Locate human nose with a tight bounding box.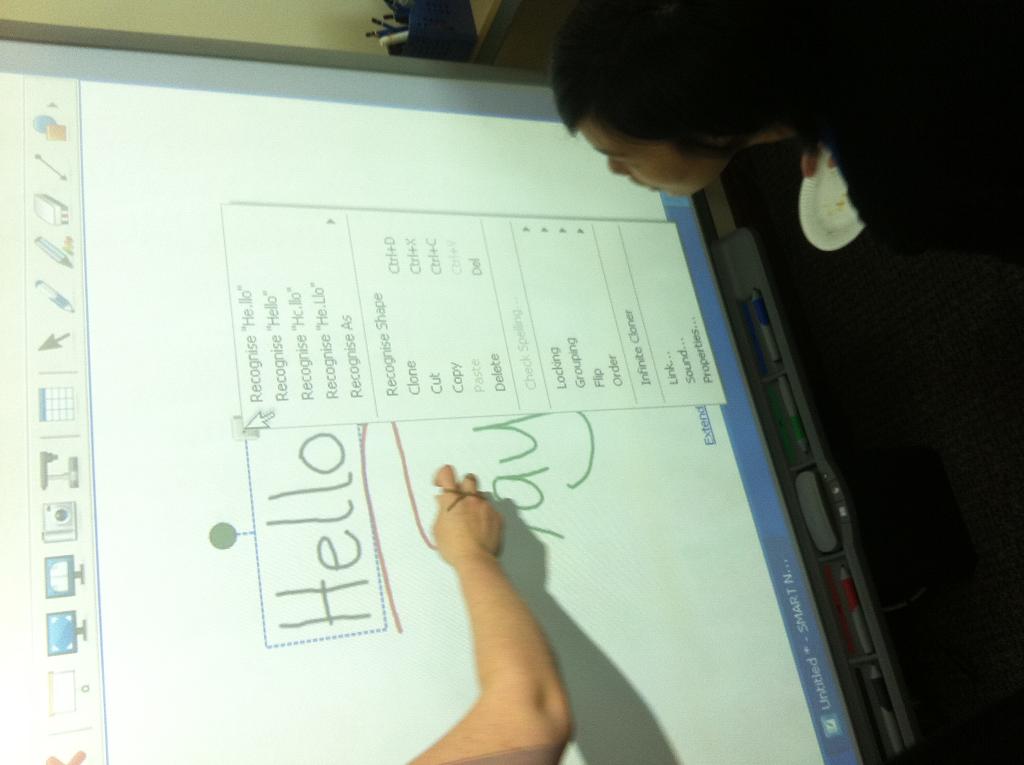
locate(606, 156, 630, 178).
